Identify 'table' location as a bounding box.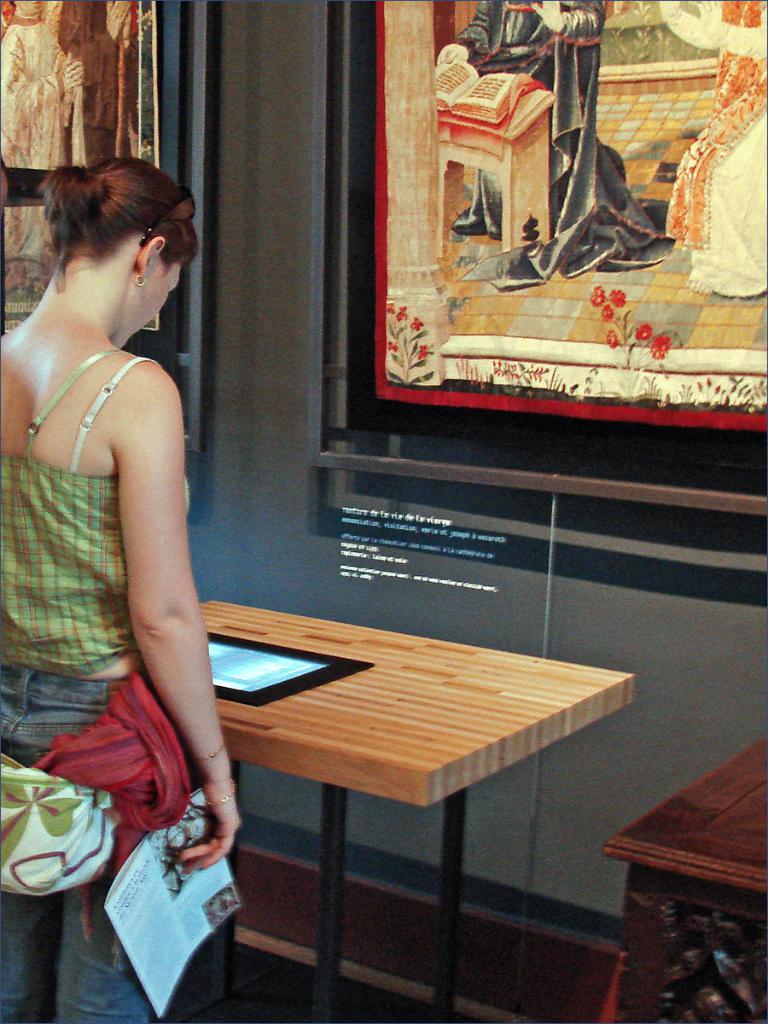
(left=150, top=568, right=645, bottom=1022).
